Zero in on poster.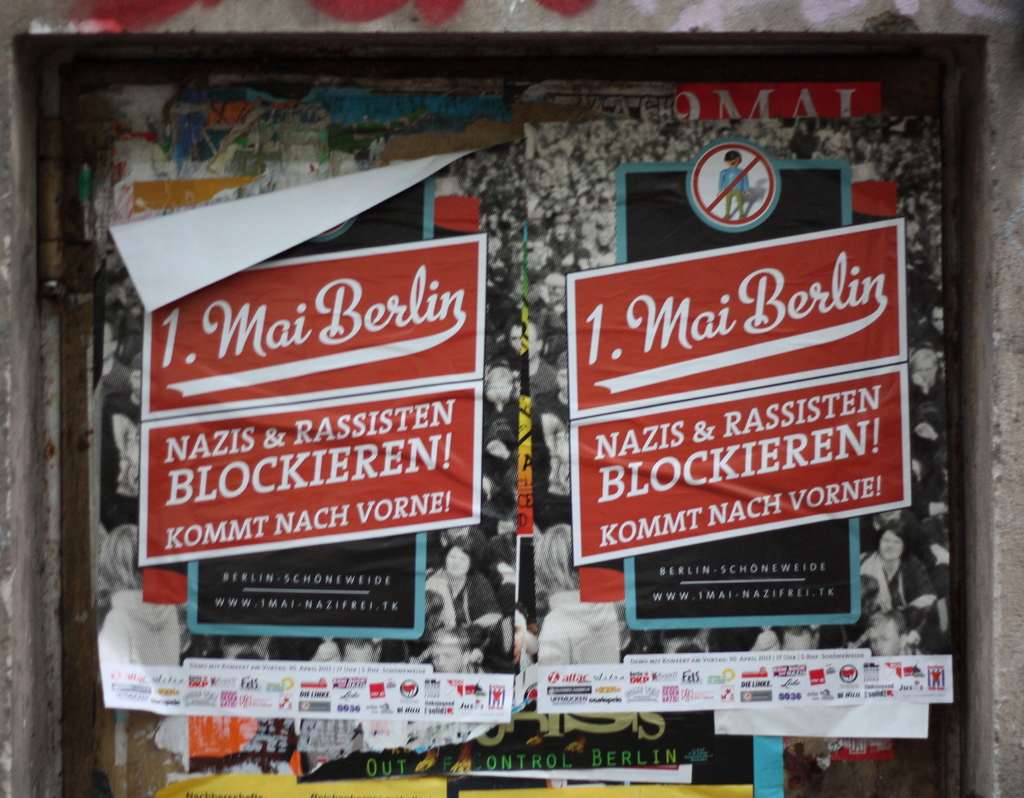
Zeroed in: x1=523 y1=115 x2=951 y2=715.
